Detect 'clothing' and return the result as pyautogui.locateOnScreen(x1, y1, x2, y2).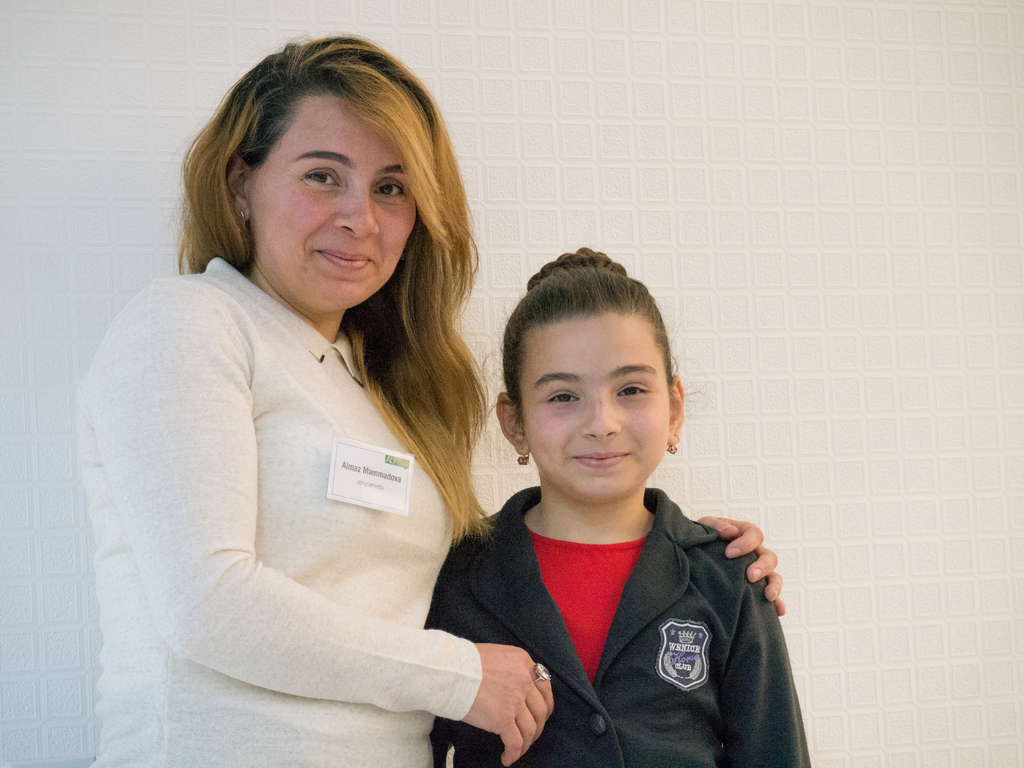
pyautogui.locateOnScreen(424, 483, 813, 767).
